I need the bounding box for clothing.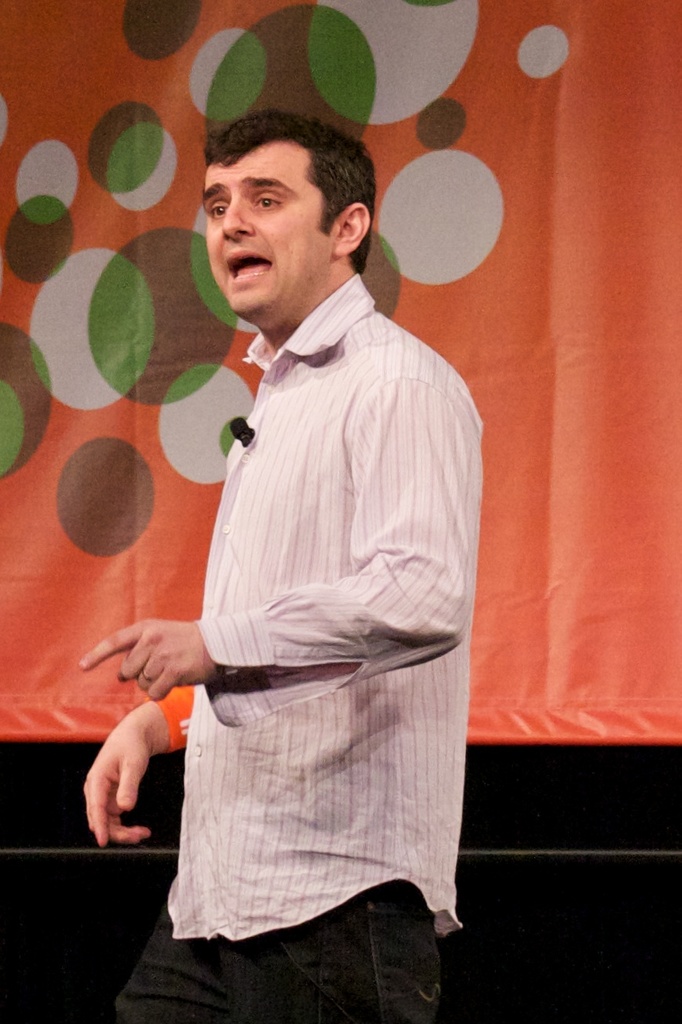
Here it is: rect(111, 273, 491, 1023).
